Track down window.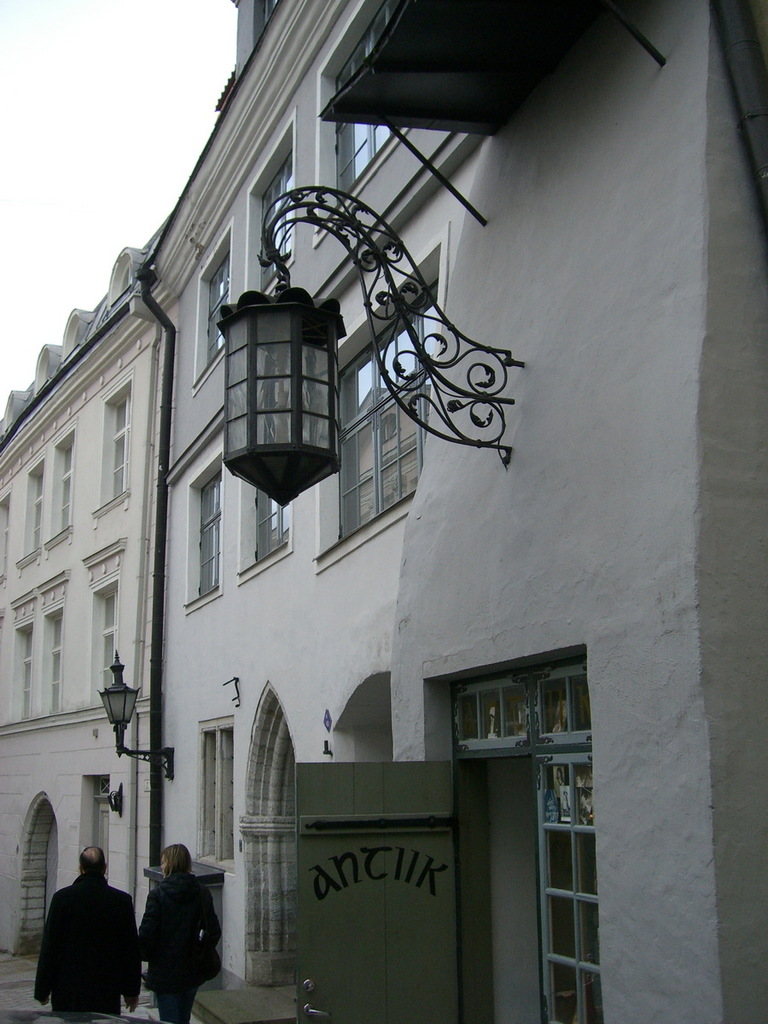
Tracked to region(4, 507, 11, 569).
